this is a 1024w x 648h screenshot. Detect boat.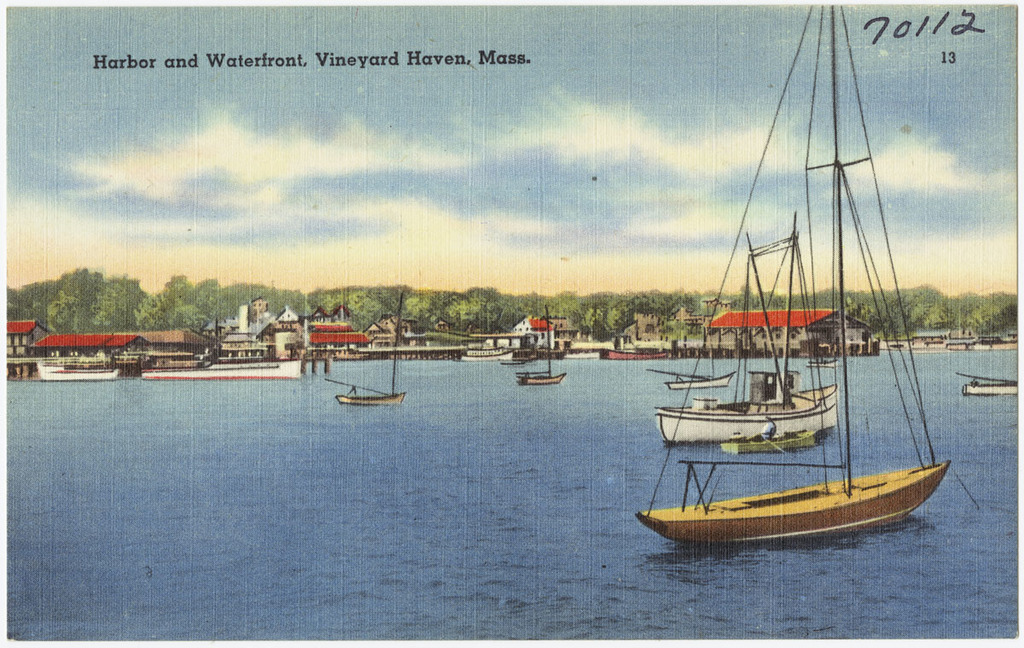
<bbox>456, 351, 511, 365</bbox>.
